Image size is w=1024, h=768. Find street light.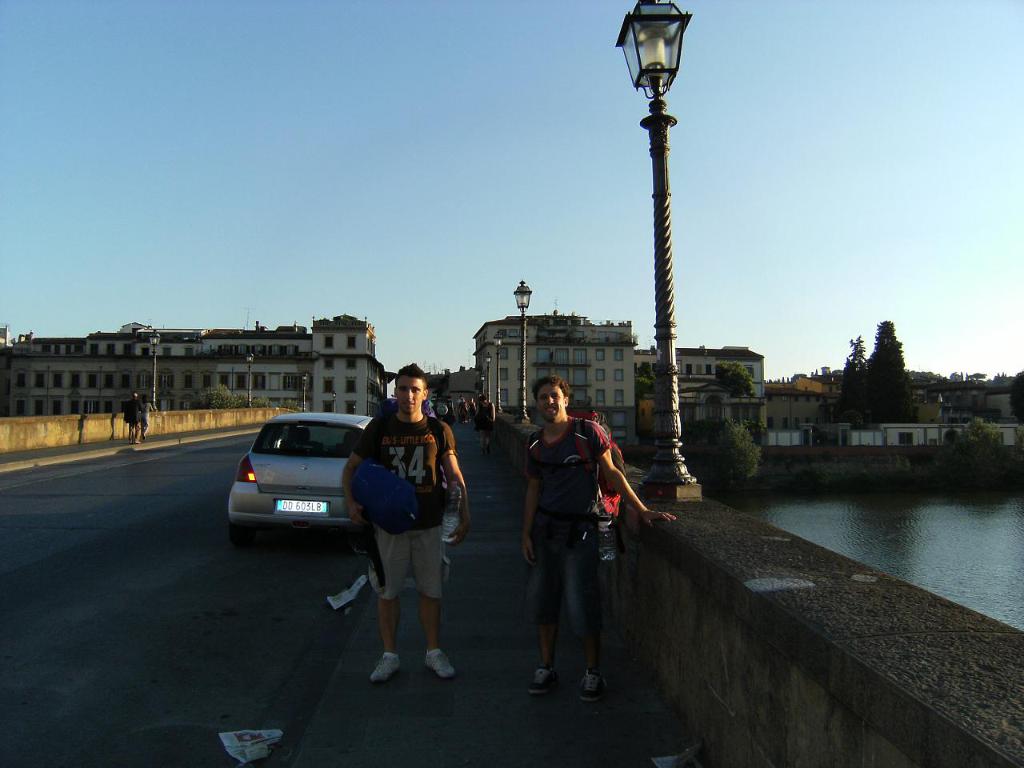
box(149, 328, 162, 410).
